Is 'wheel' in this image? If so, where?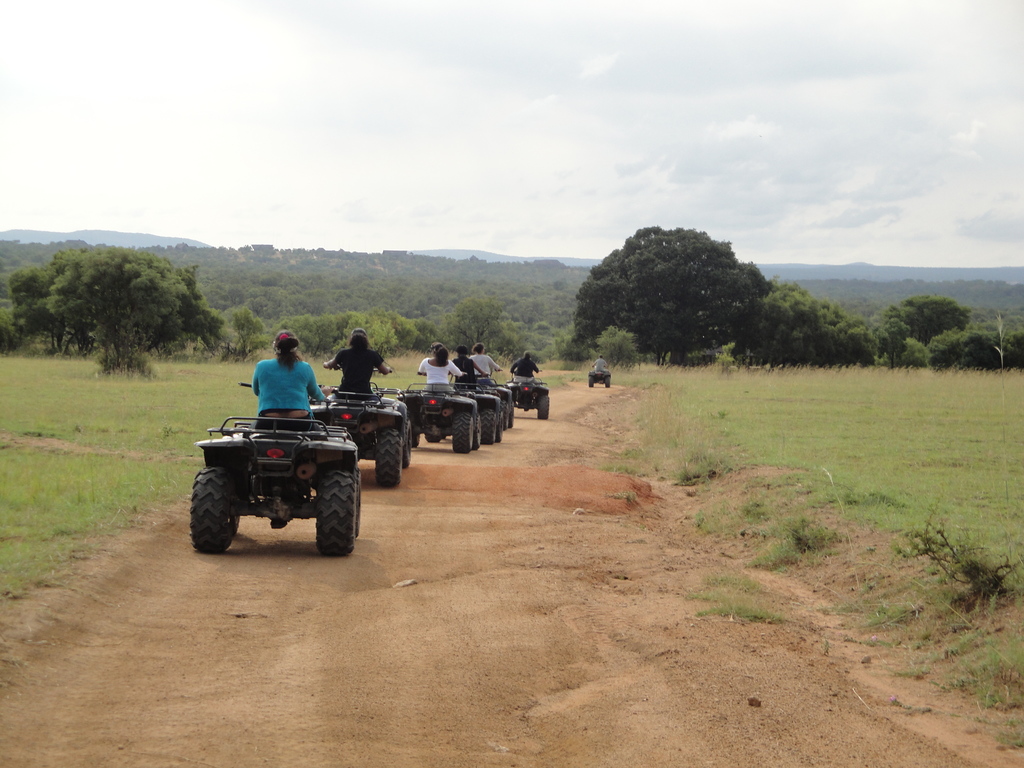
Yes, at select_region(510, 404, 514, 429).
